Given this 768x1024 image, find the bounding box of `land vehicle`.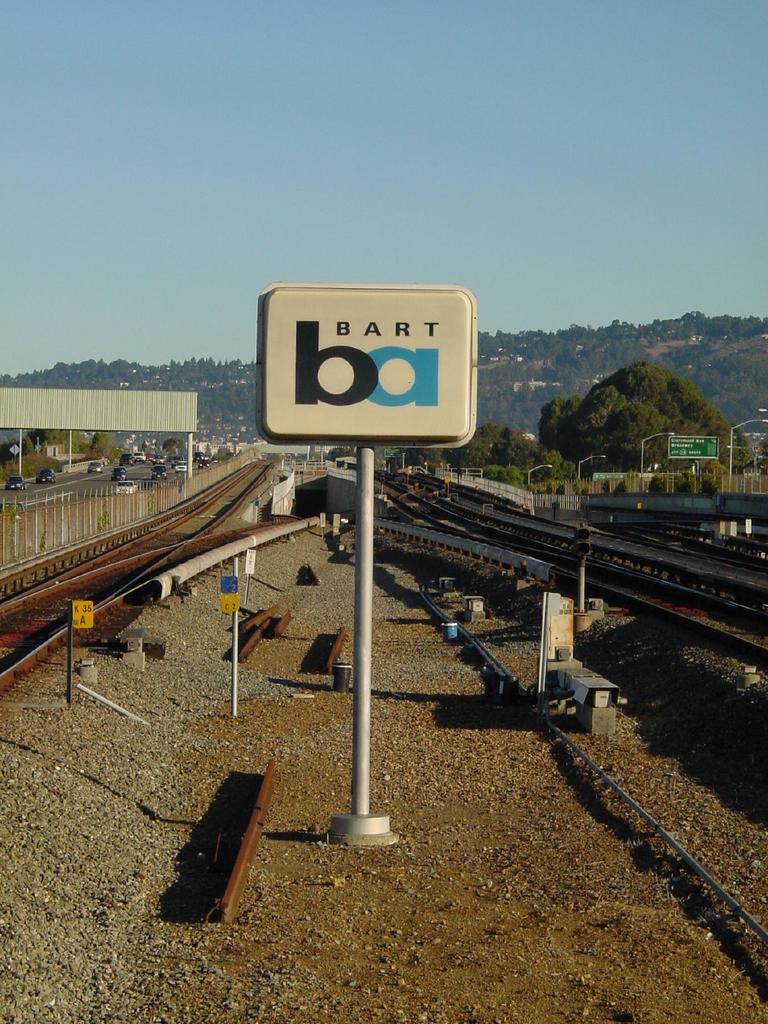
[left=177, top=461, right=182, bottom=470].
